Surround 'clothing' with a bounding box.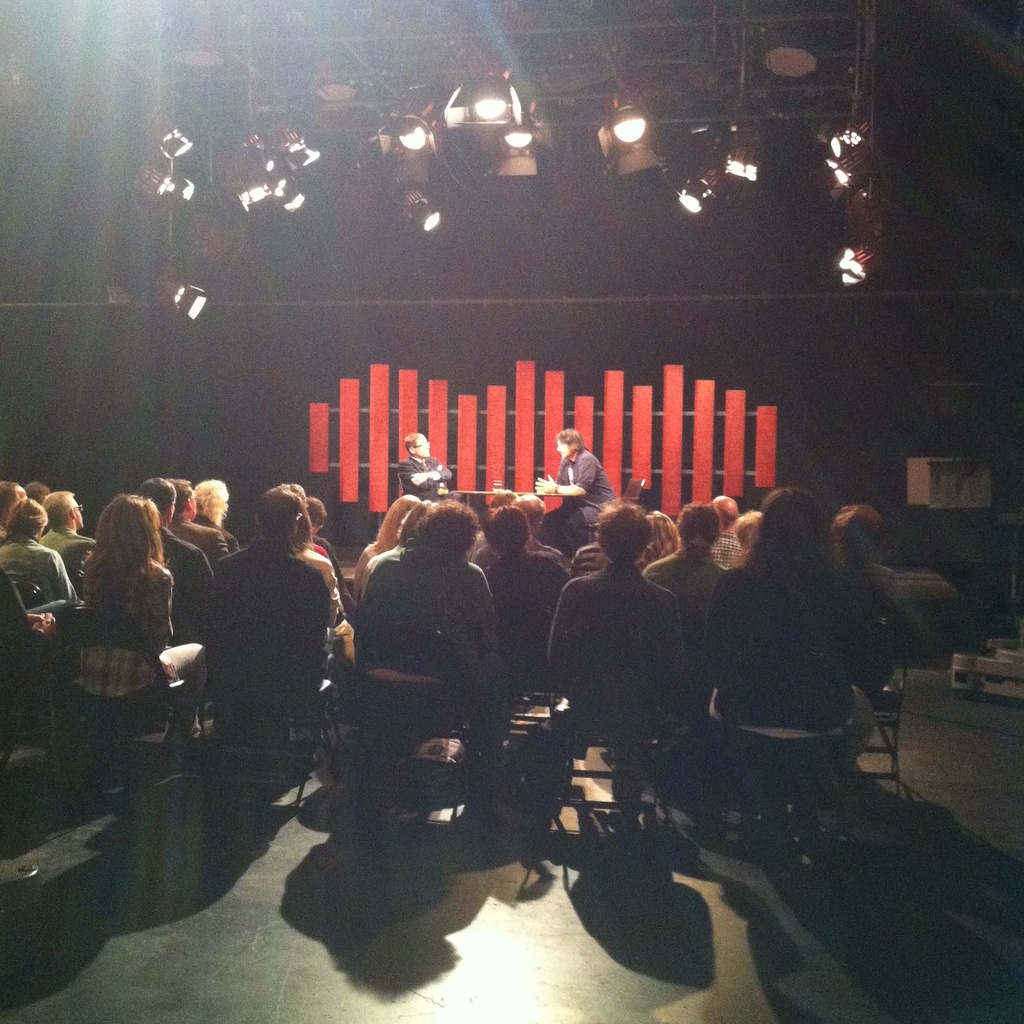
locate(484, 552, 575, 691).
